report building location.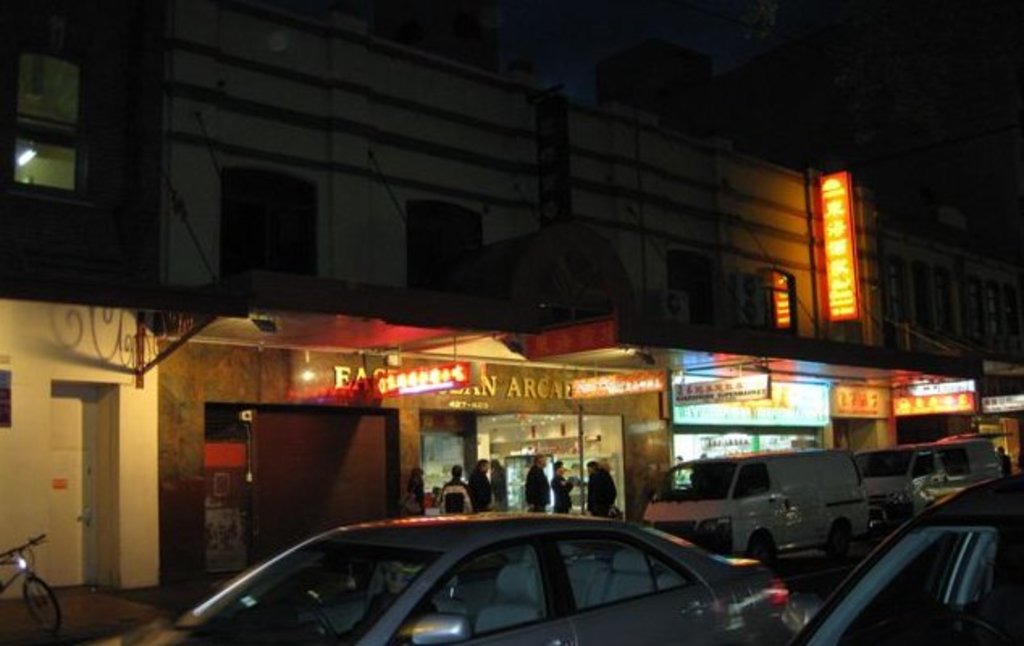
Report: (0,0,1022,606).
